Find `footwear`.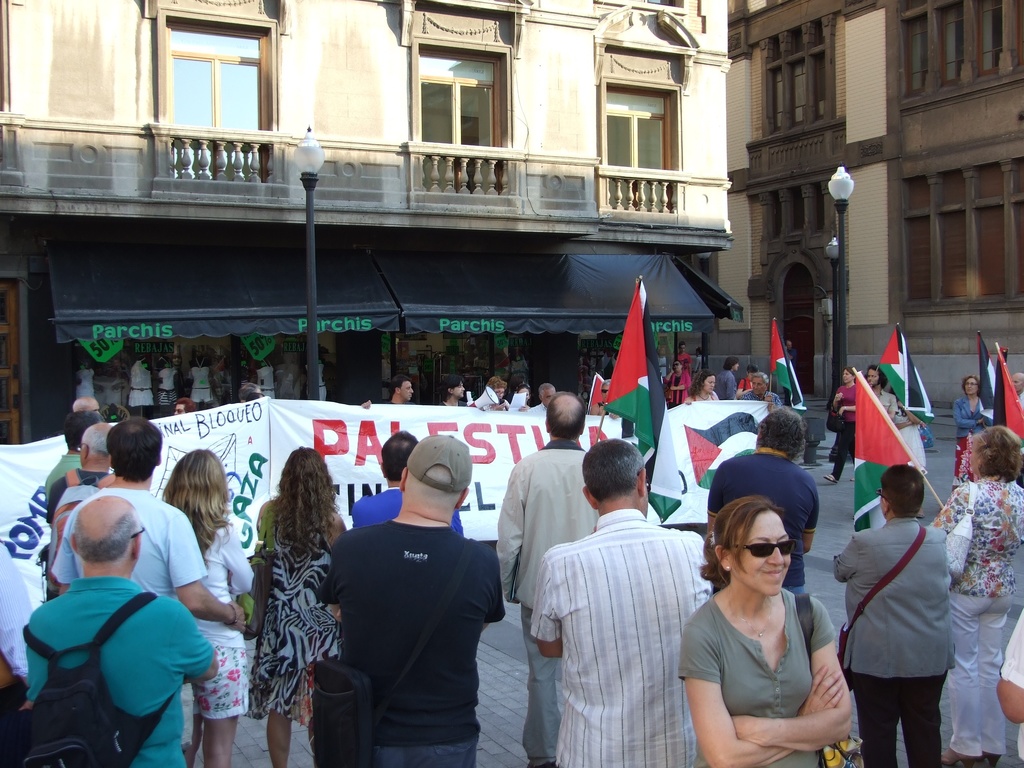
region(823, 470, 838, 482).
